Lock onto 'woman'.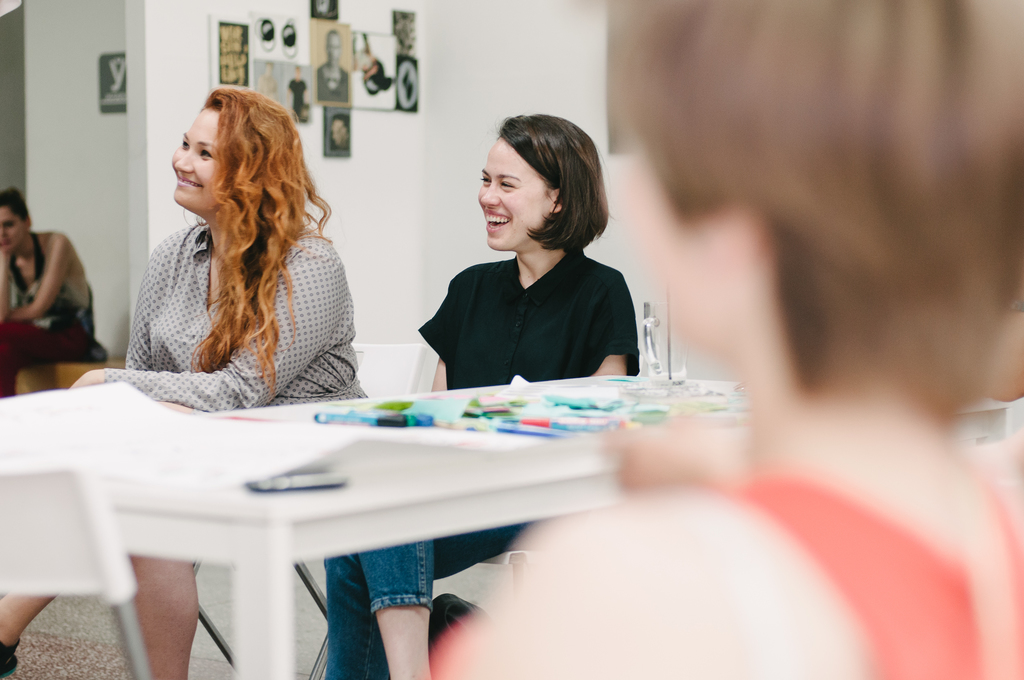
Locked: region(430, 0, 1023, 679).
